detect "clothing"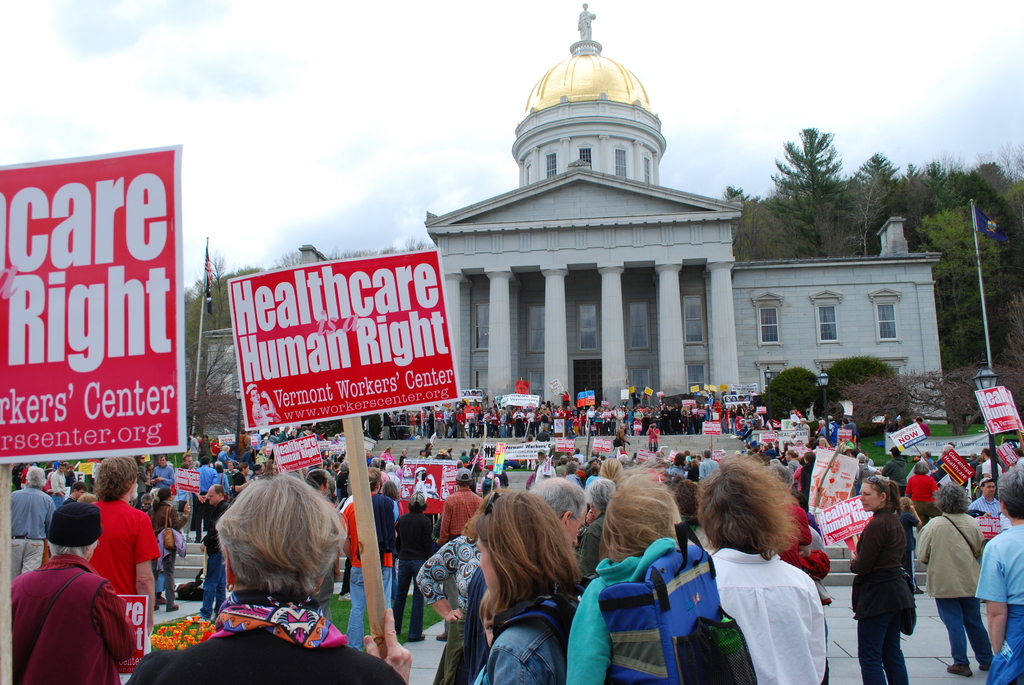
(x1=697, y1=409, x2=706, y2=434)
